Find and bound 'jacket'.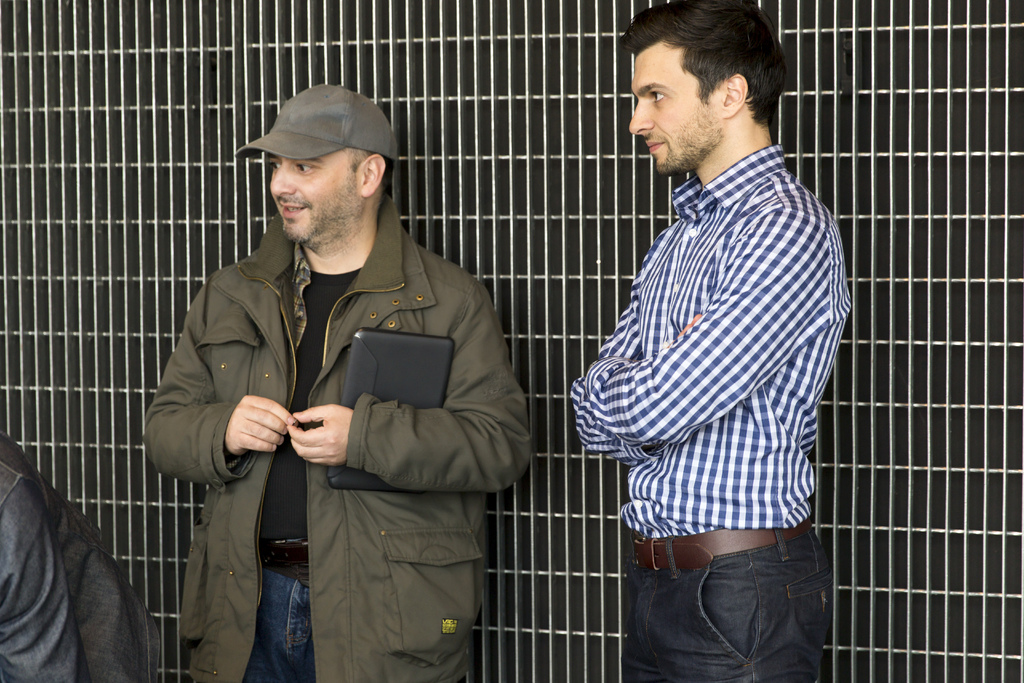
Bound: x1=134 y1=192 x2=532 y2=618.
